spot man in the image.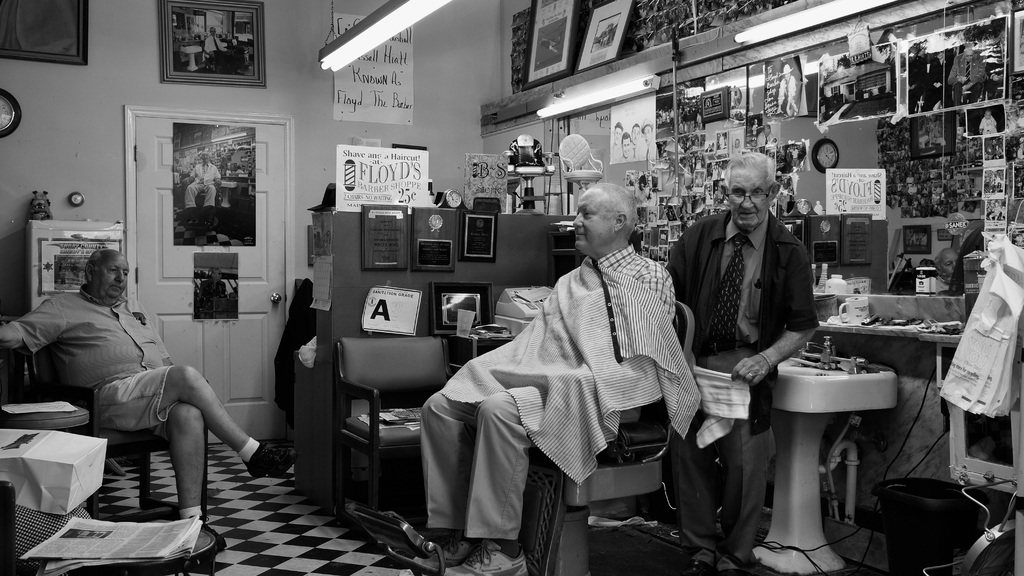
man found at <bbox>907, 39, 942, 120</bbox>.
